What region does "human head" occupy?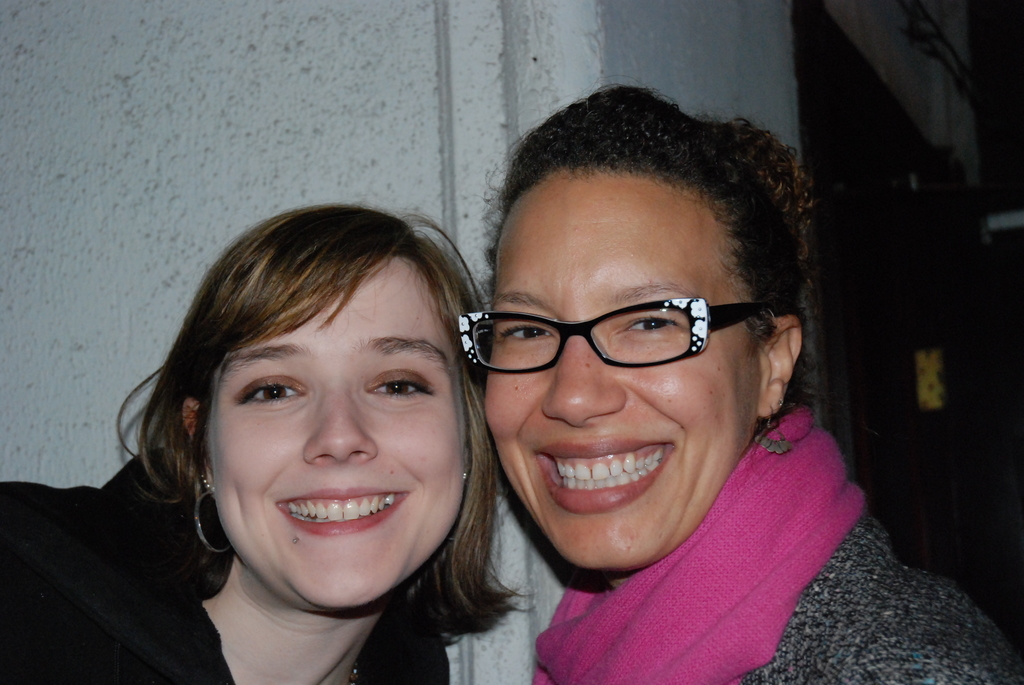
(x1=481, y1=91, x2=806, y2=571).
